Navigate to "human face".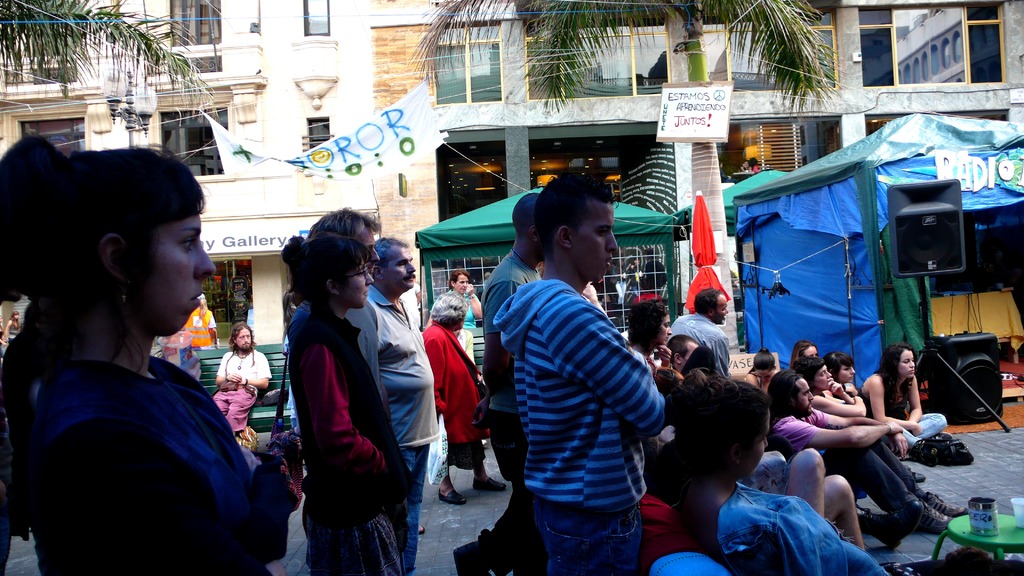
Navigation target: crop(579, 195, 619, 284).
